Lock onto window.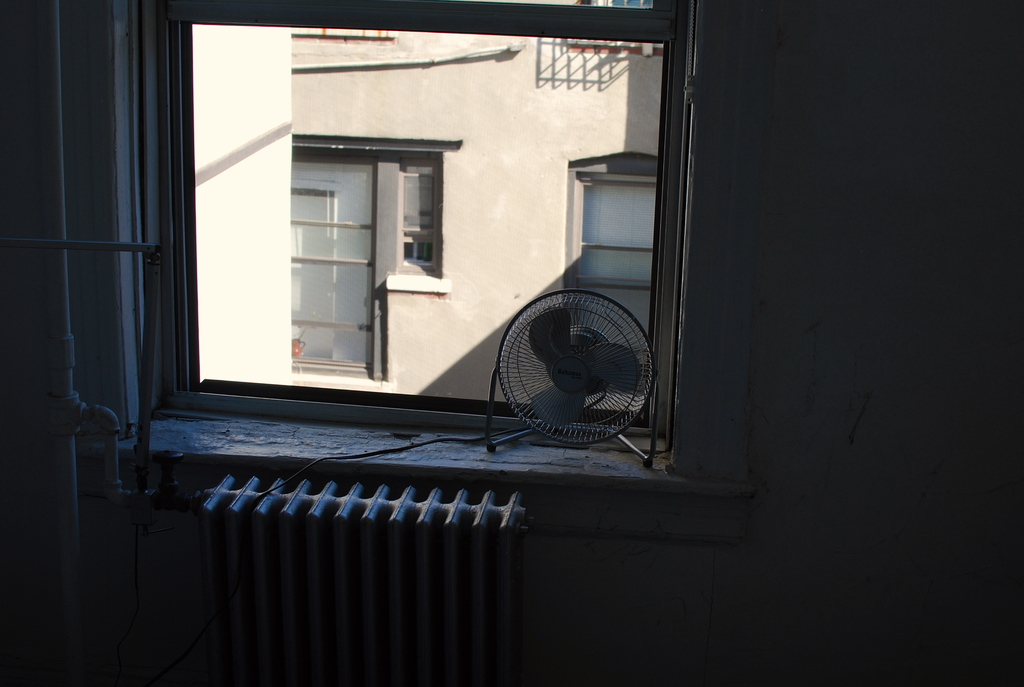
Locked: 155 0 685 441.
